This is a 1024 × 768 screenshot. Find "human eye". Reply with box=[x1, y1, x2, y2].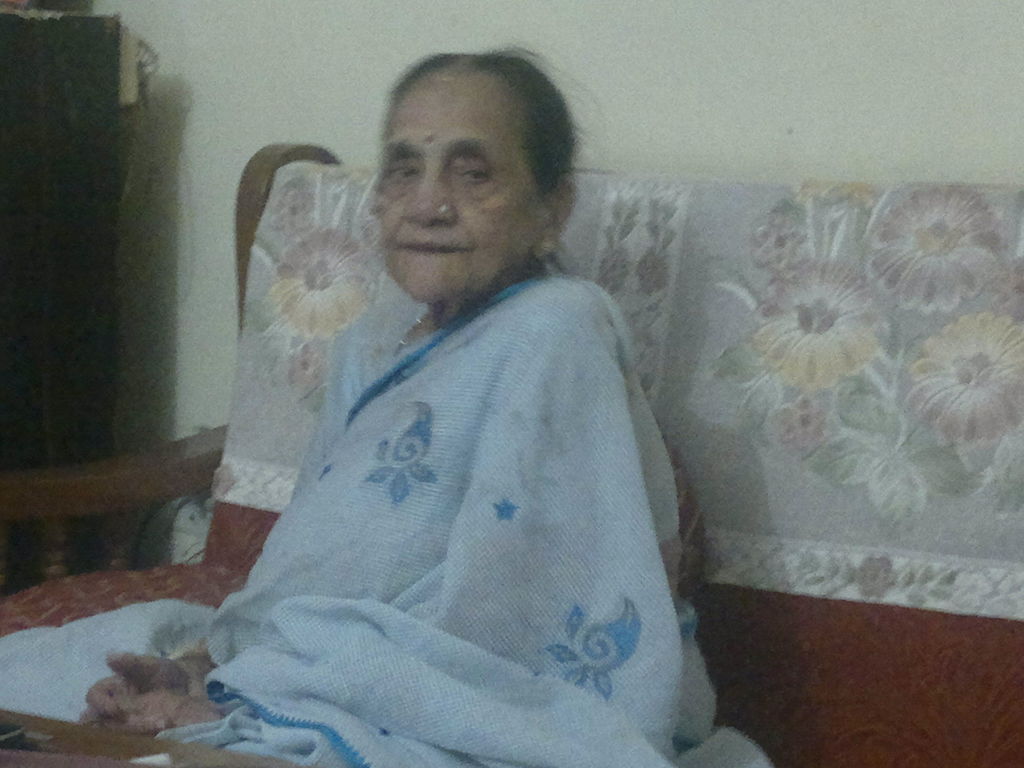
box=[444, 161, 490, 184].
